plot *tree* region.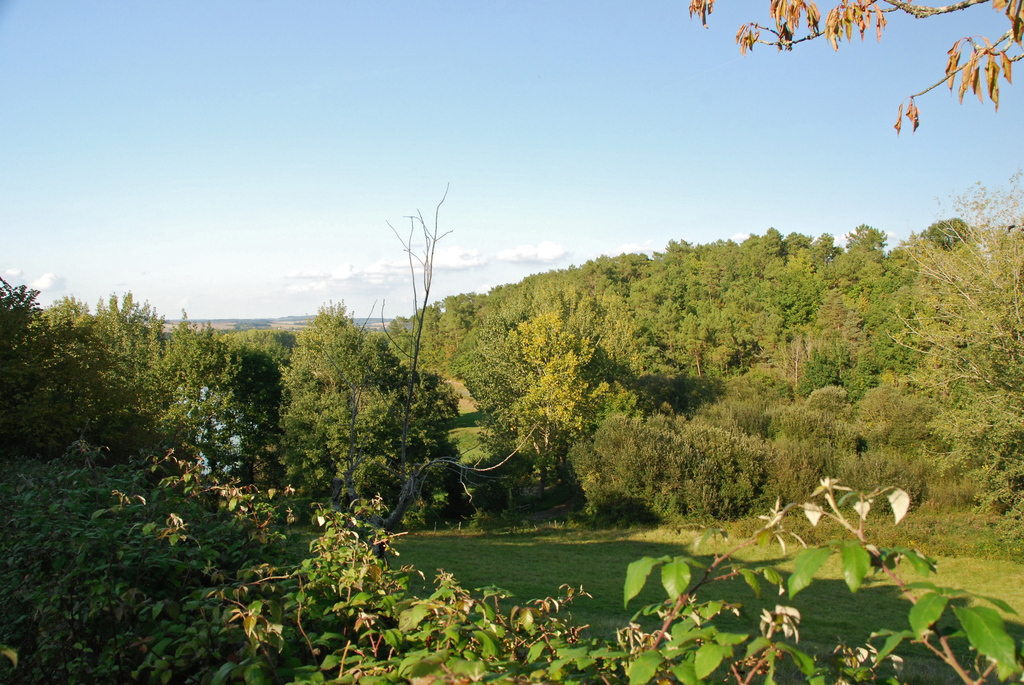
Plotted at box=[266, 292, 455, 482].
